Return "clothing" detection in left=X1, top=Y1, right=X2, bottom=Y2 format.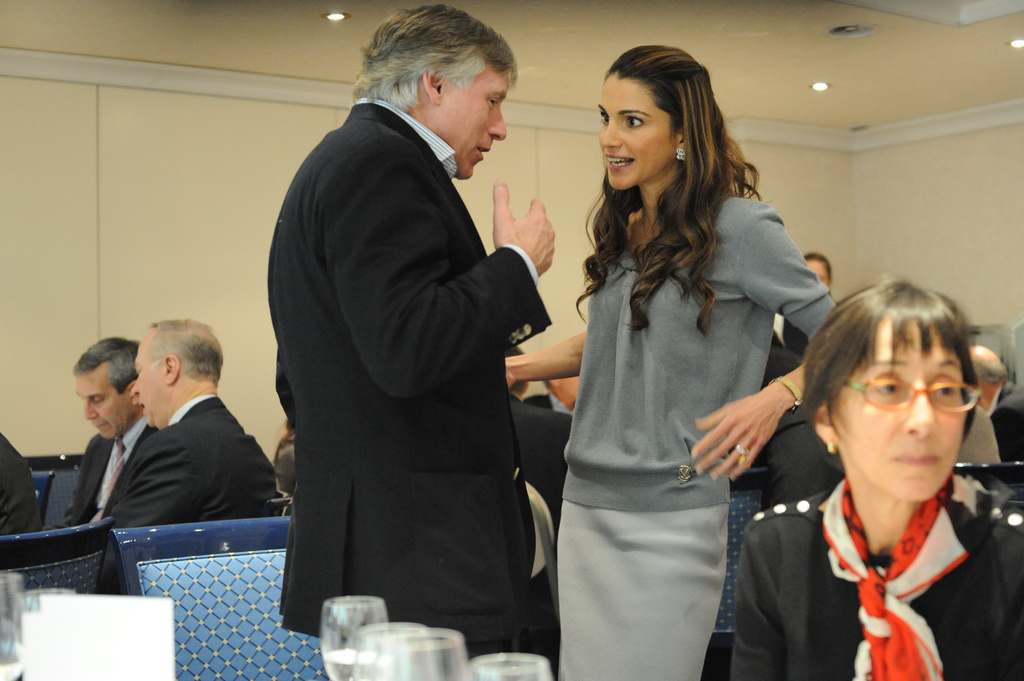
left=557, top=134, right=825, bottom=654.
